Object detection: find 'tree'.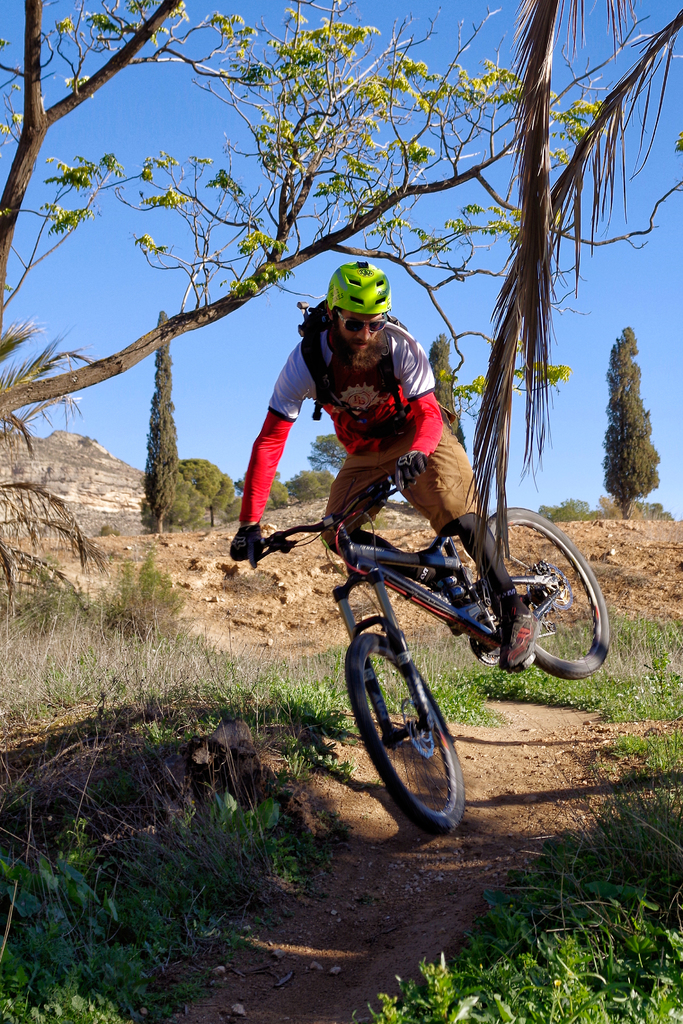
rect(235, 477, 247, 490).
